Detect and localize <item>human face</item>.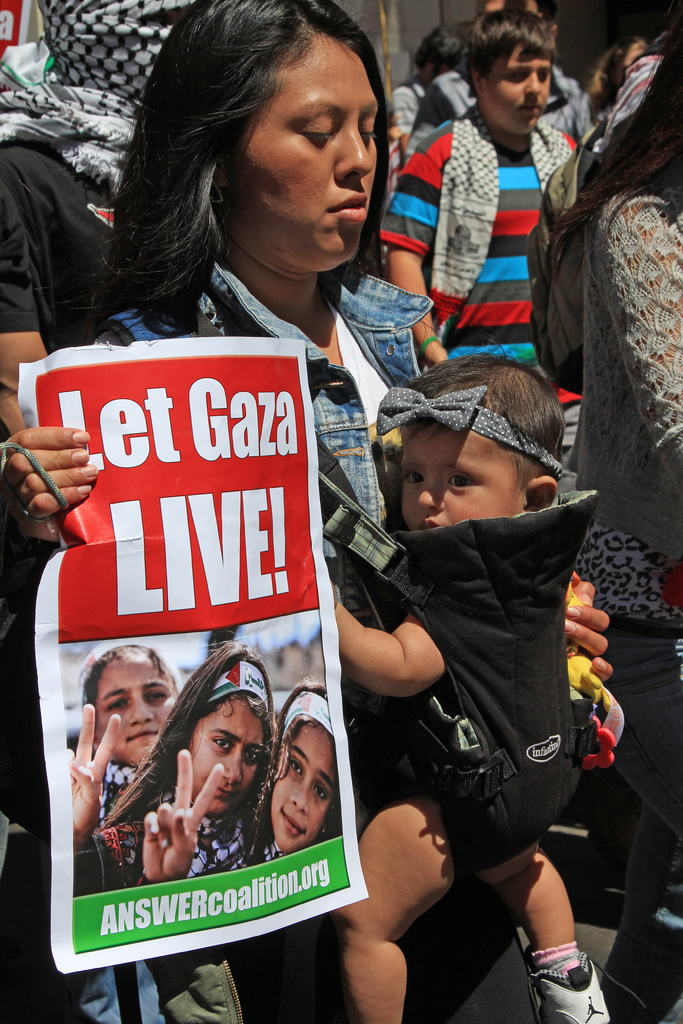
Localized at box(217, 28, 384, 267).
